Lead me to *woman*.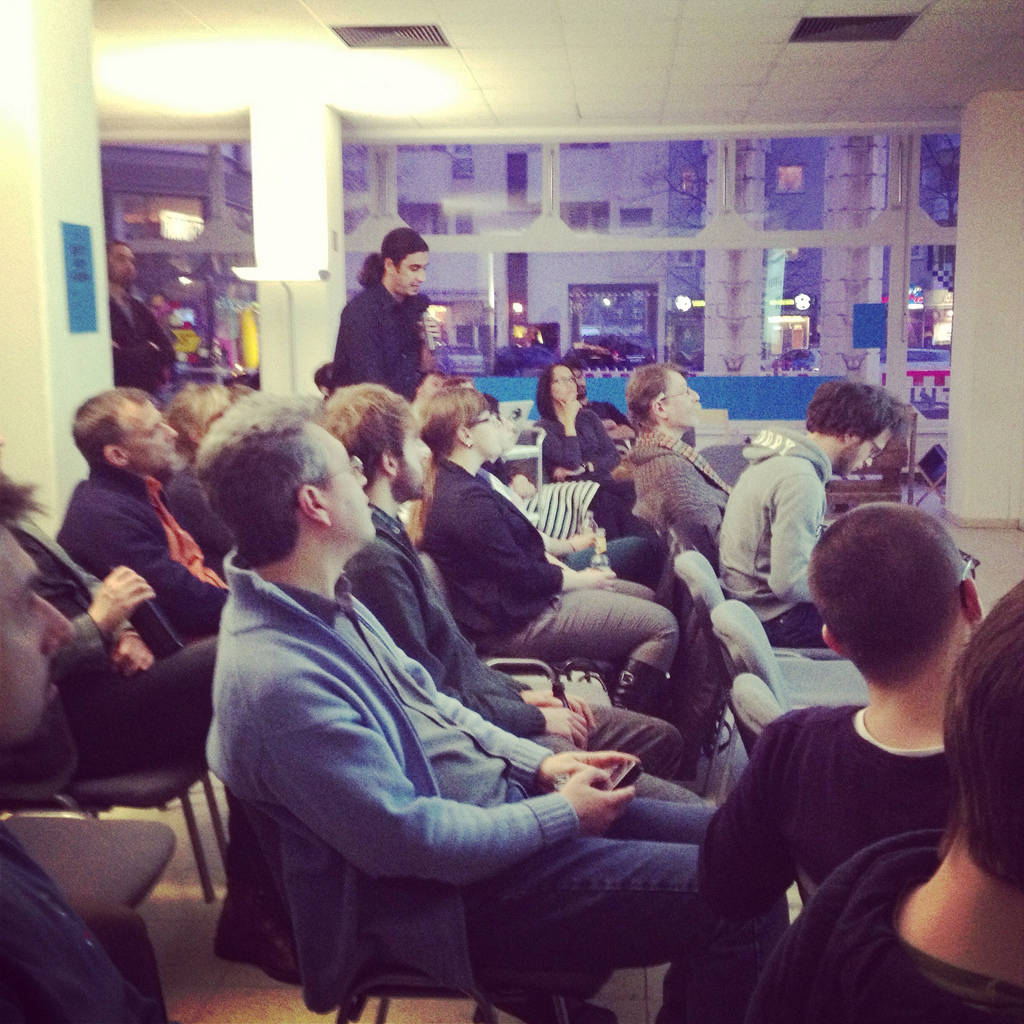
Lead to (x1=704, y1=458, x2=1023, y2=1002).
